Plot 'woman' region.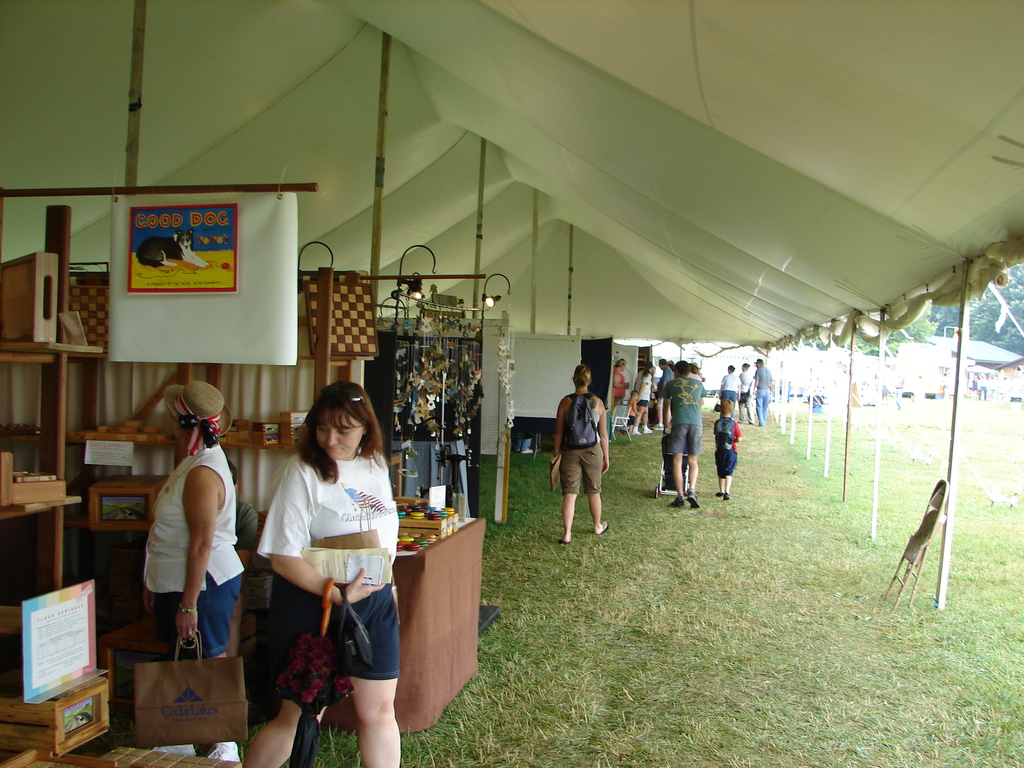
Plotted at region(718, 364, 740, 419).
